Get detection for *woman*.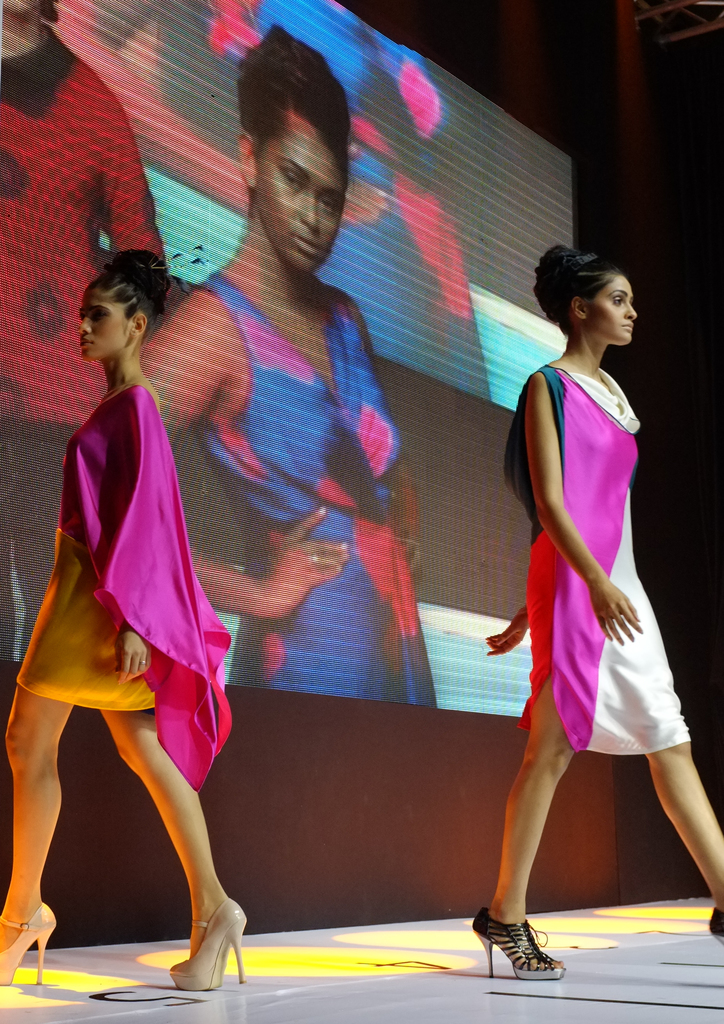
Detection: x1=138 y1=26 x2=446 y2=712.
